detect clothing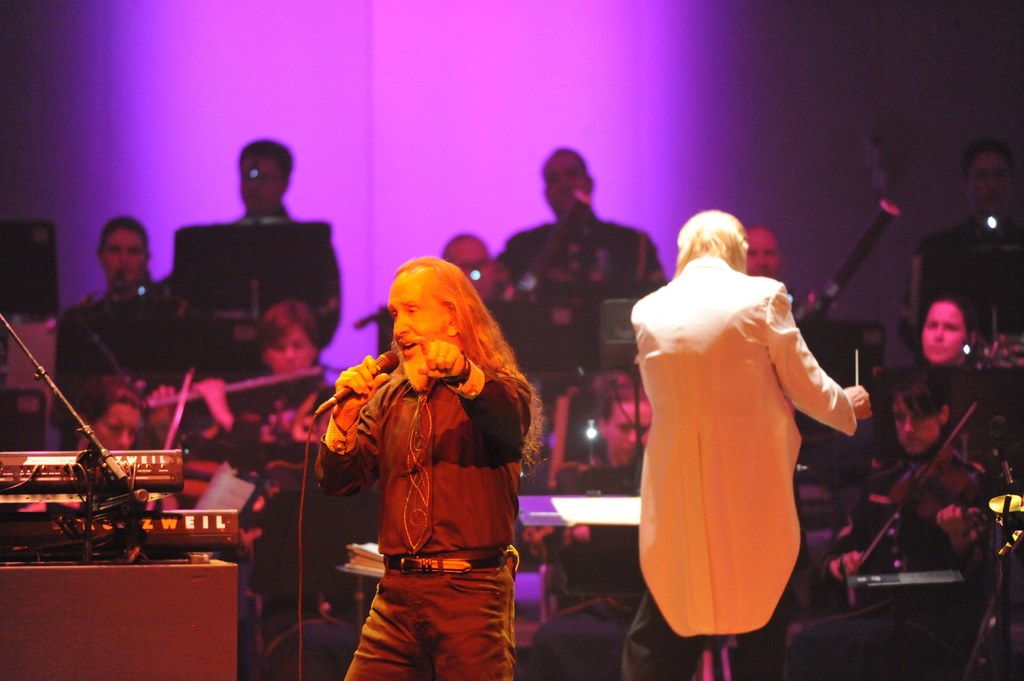
<bbox>809, 440, 996, 612</bbox>
